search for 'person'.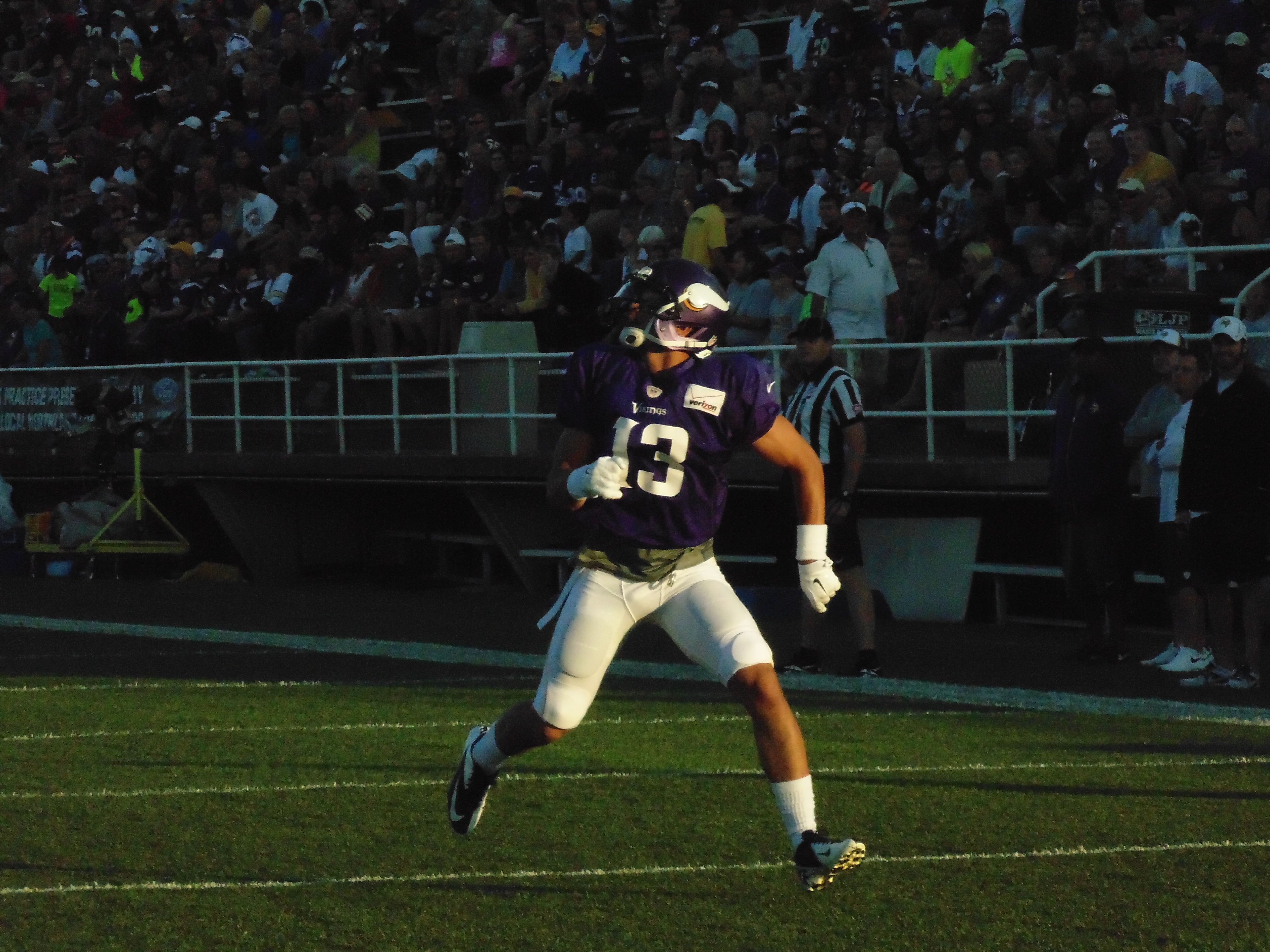
Found at rect(295, 75, 311, 170).
